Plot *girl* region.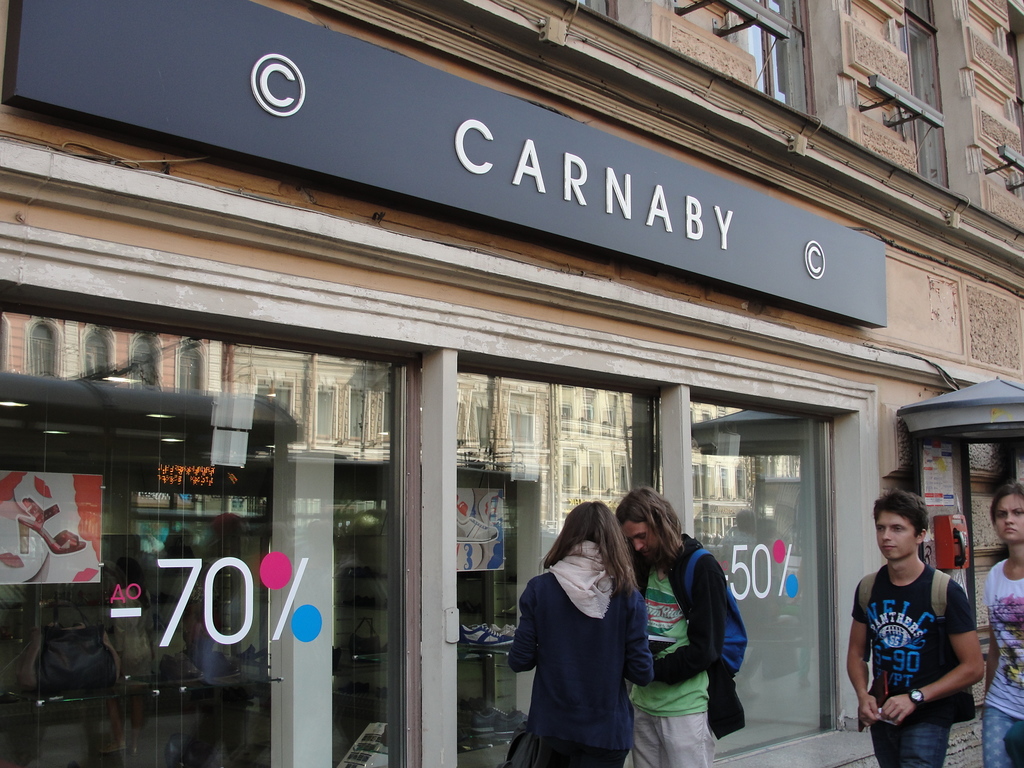
Plotted at (x1=505, y1=498, x2=650, y2=767).
